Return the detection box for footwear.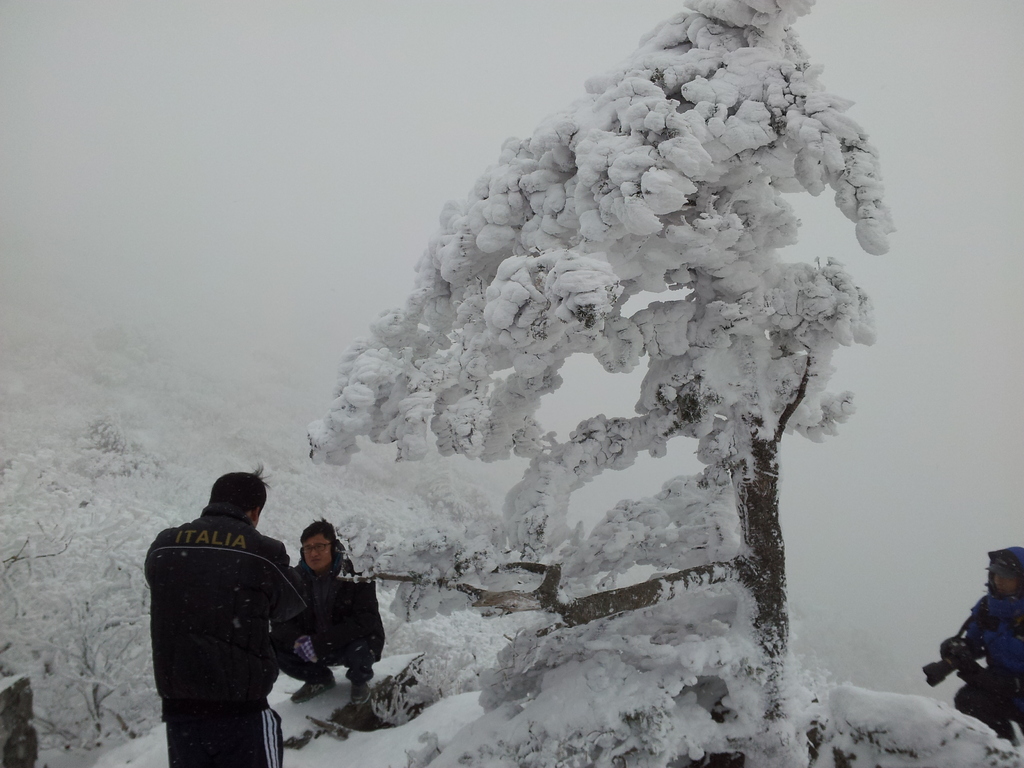
<bbox>1009, 720, 1023, 748</bbox>.
